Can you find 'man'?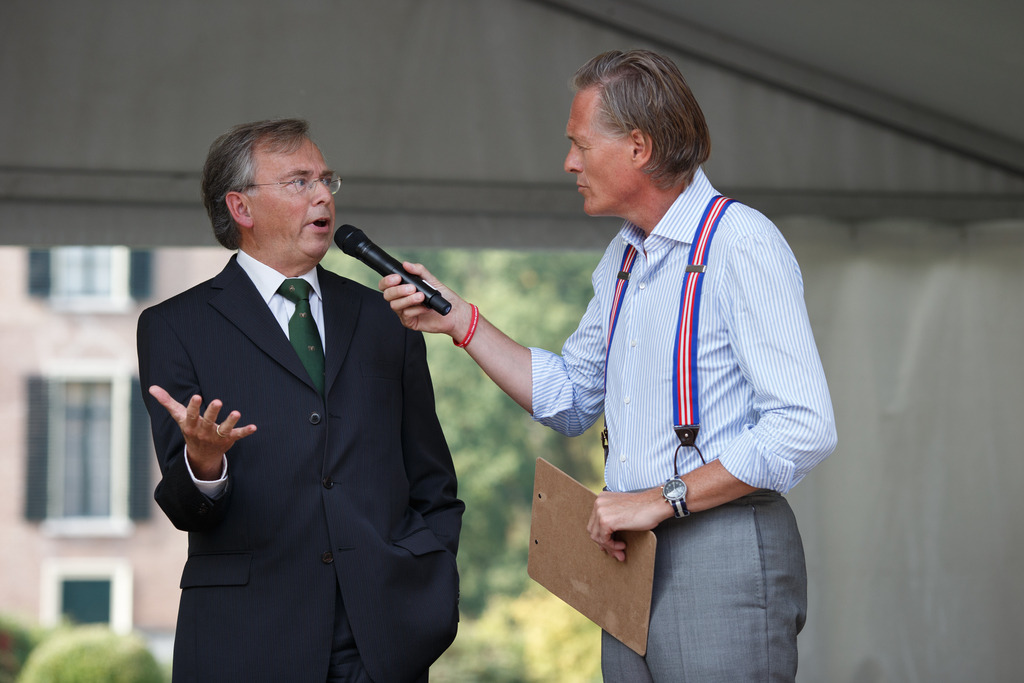
Yes, bounding box: Rect(129, 116, 460, 680).
